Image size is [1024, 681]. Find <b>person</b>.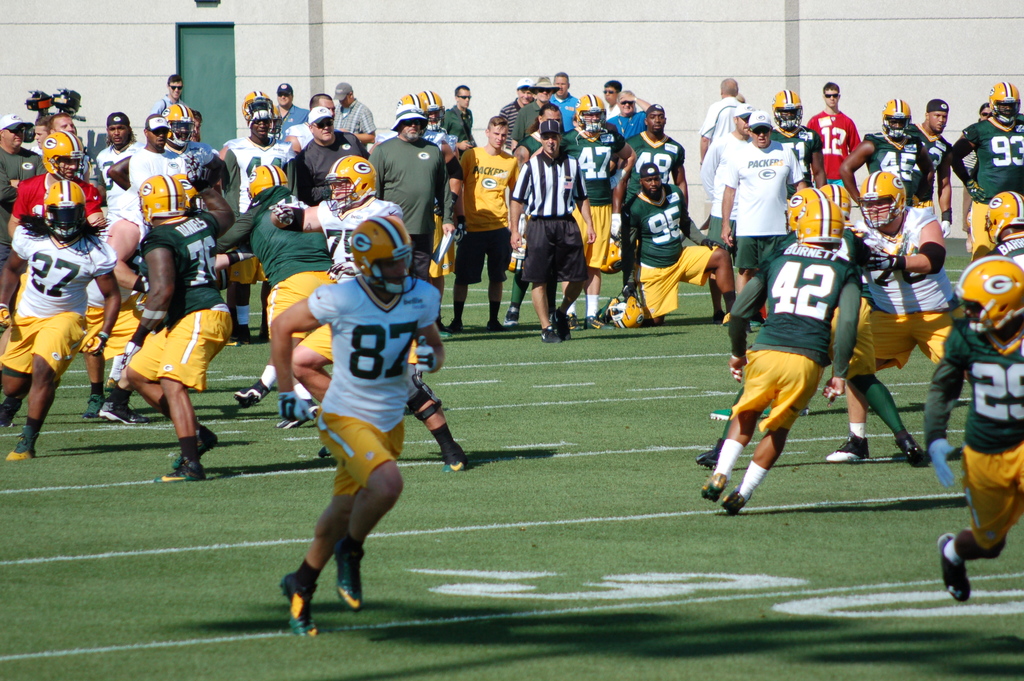
x1=0, y1=114, x2=47, y2=260.
